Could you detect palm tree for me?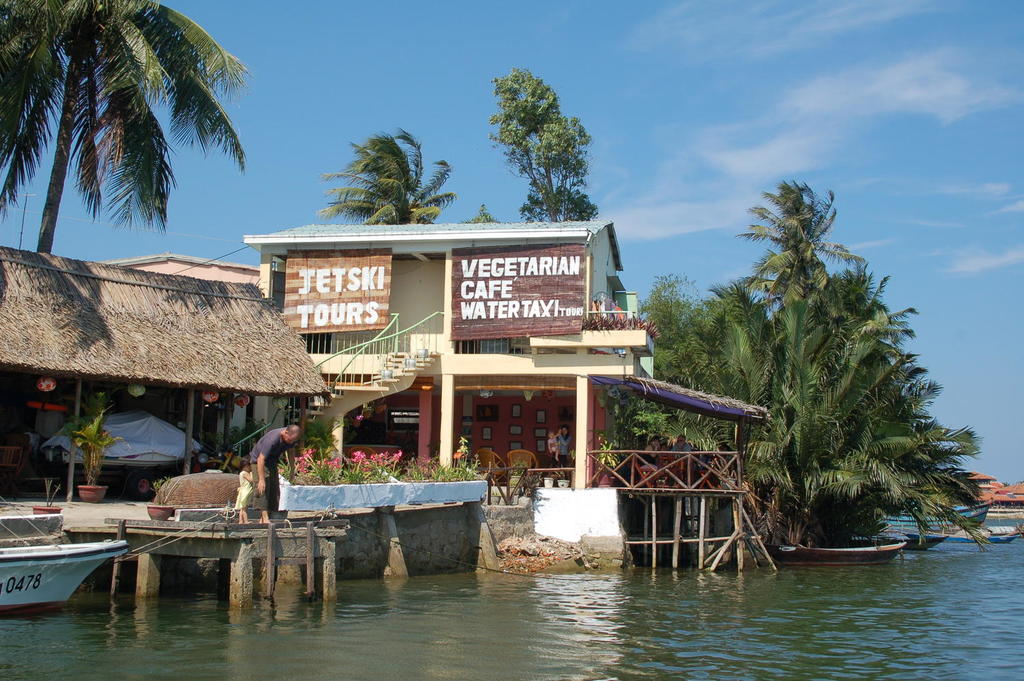
Detection result: rect(31, 28, 235, 292).
